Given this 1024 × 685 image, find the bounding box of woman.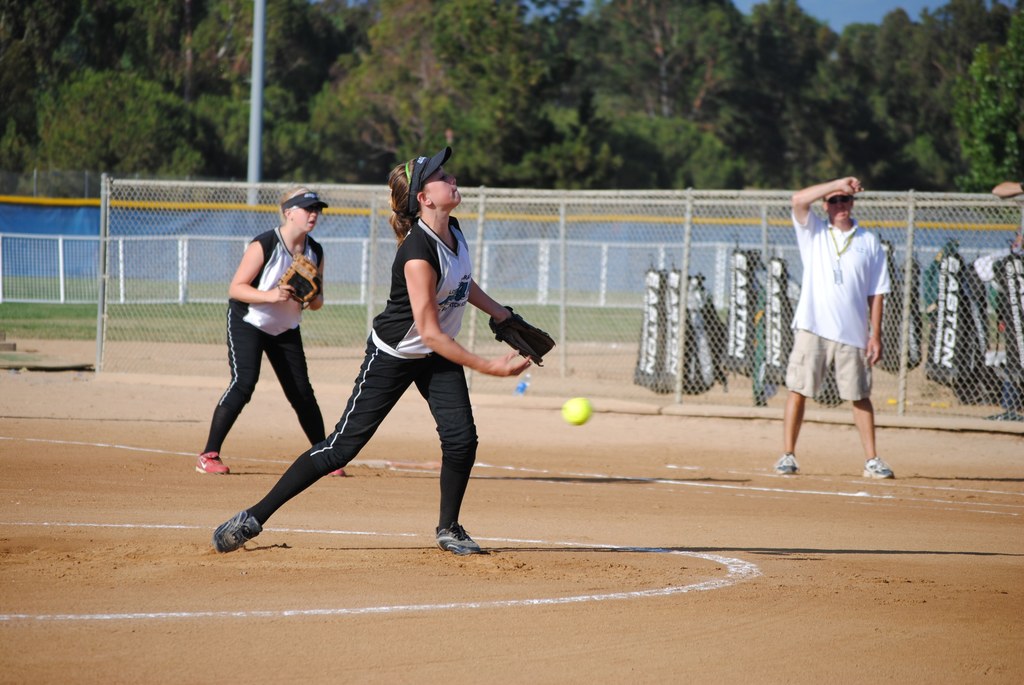
(258, 168, 522, 569).
